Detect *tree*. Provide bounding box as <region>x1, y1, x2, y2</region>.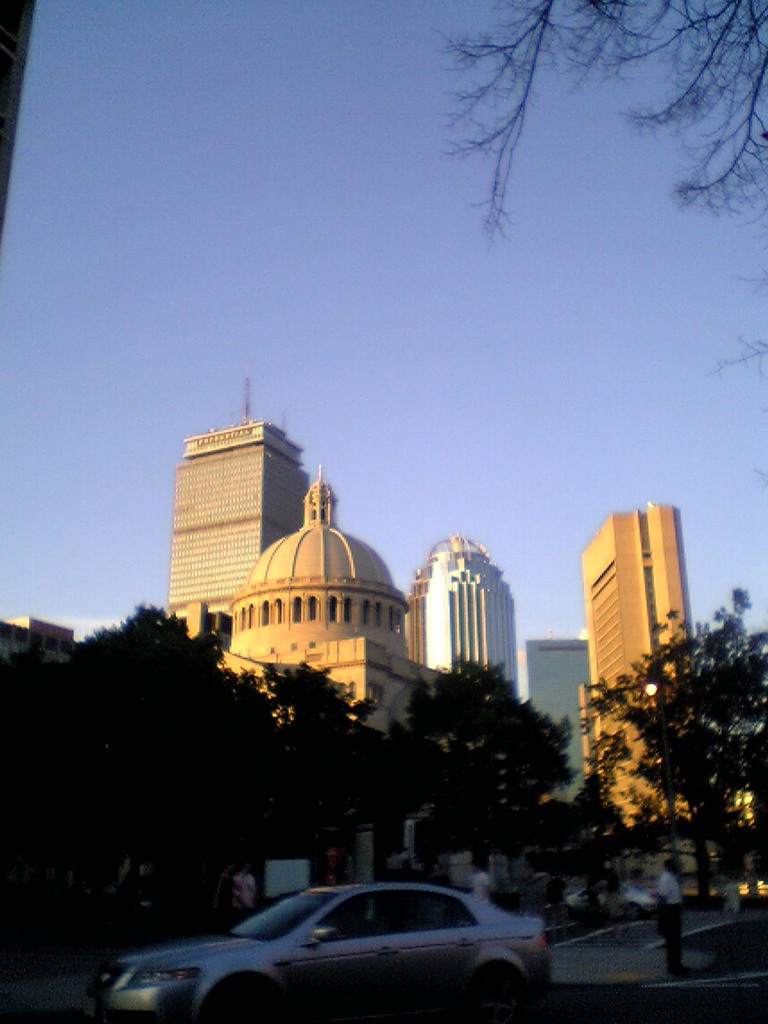
<region>431, 2, 767, 496</region>.
